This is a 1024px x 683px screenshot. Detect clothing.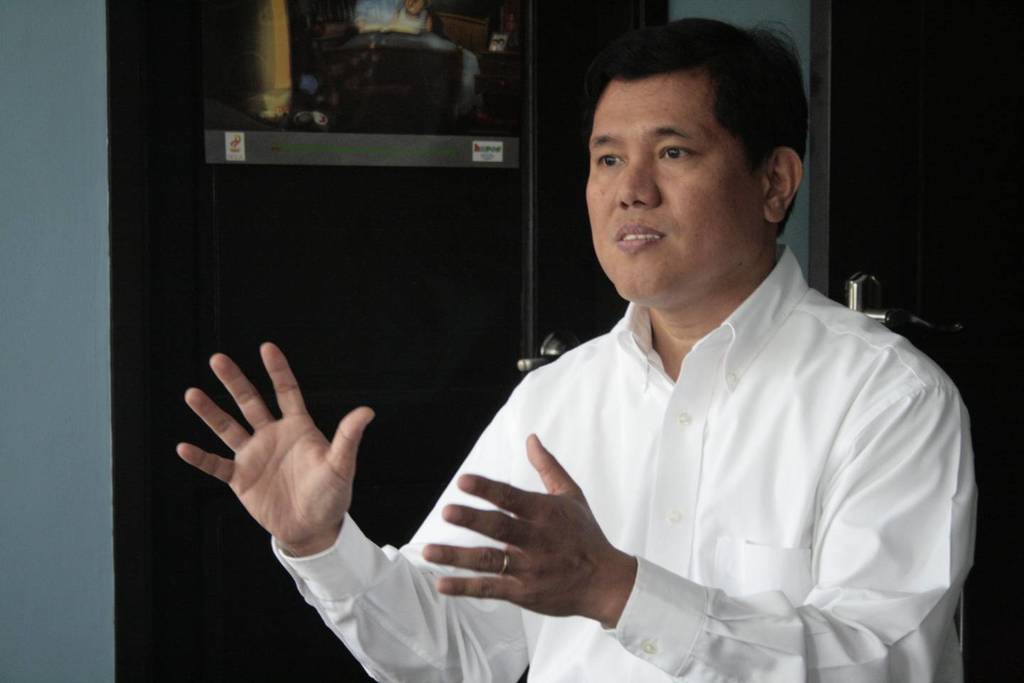
bbox=(272, 302, 983, 682).
